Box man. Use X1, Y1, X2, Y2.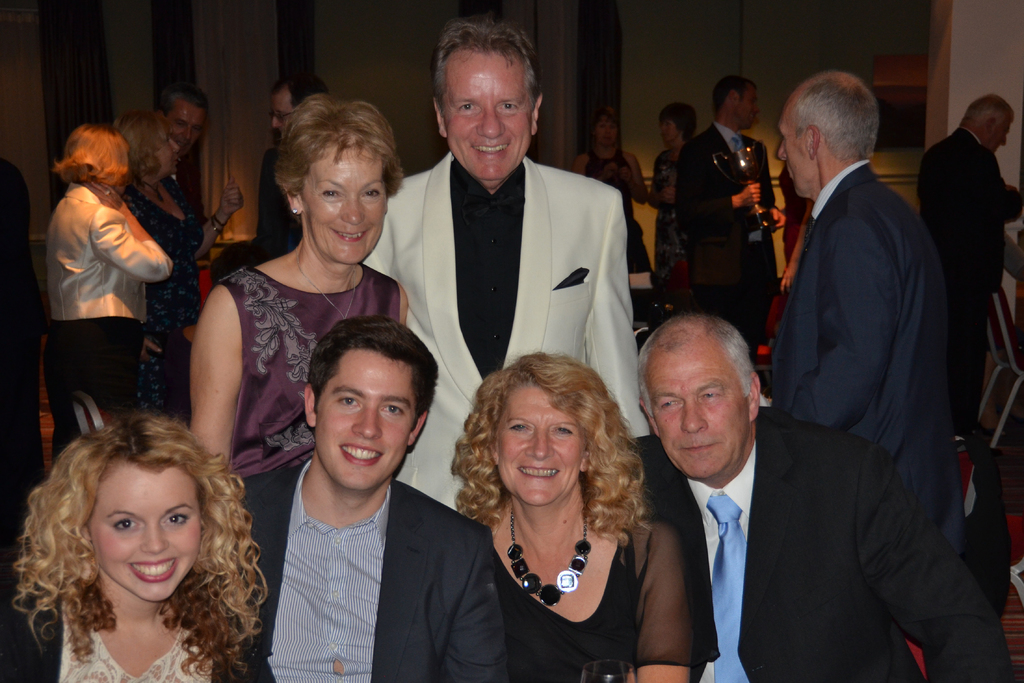
917, 89, 1023, 447.
